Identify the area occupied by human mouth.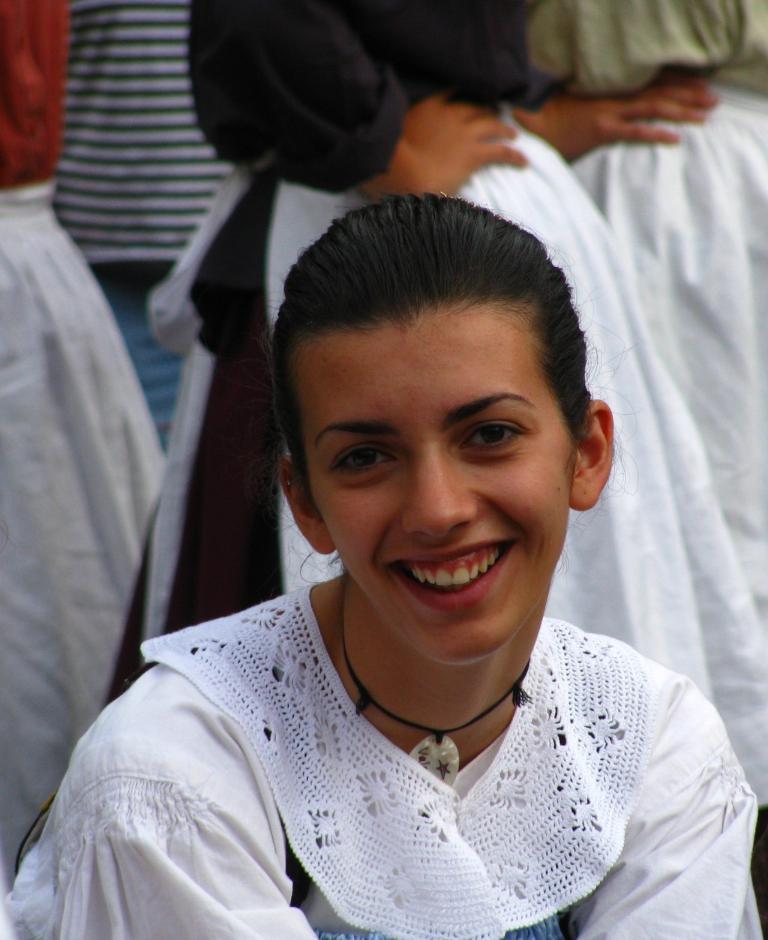
Area: x1=371 y1=534 x2=522 y2=608.
